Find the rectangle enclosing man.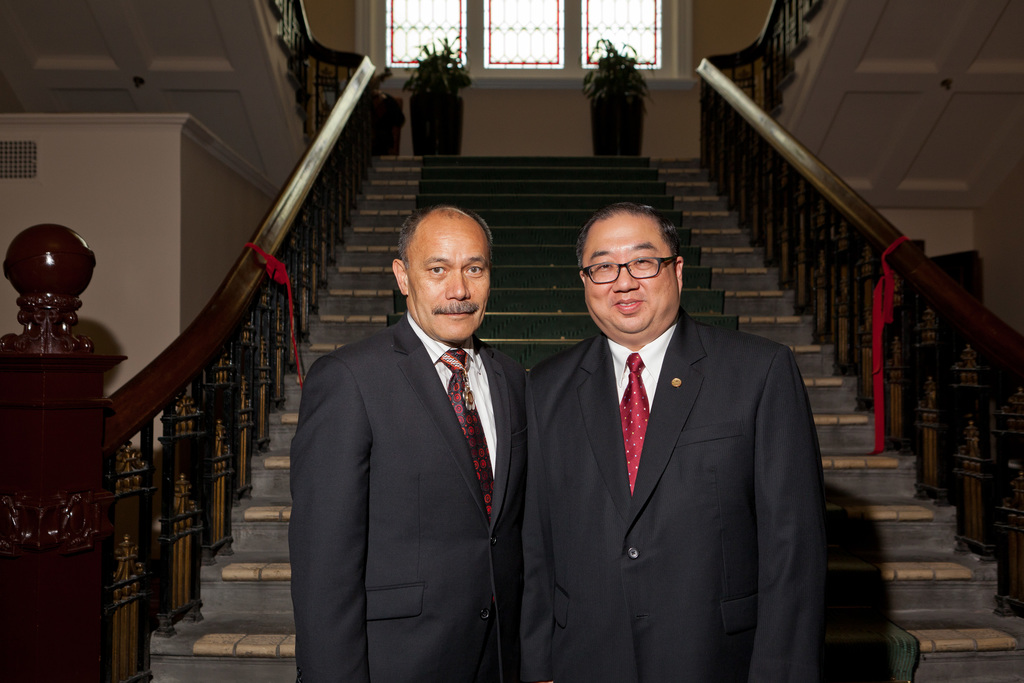
region(515, 188, 832, 679).
